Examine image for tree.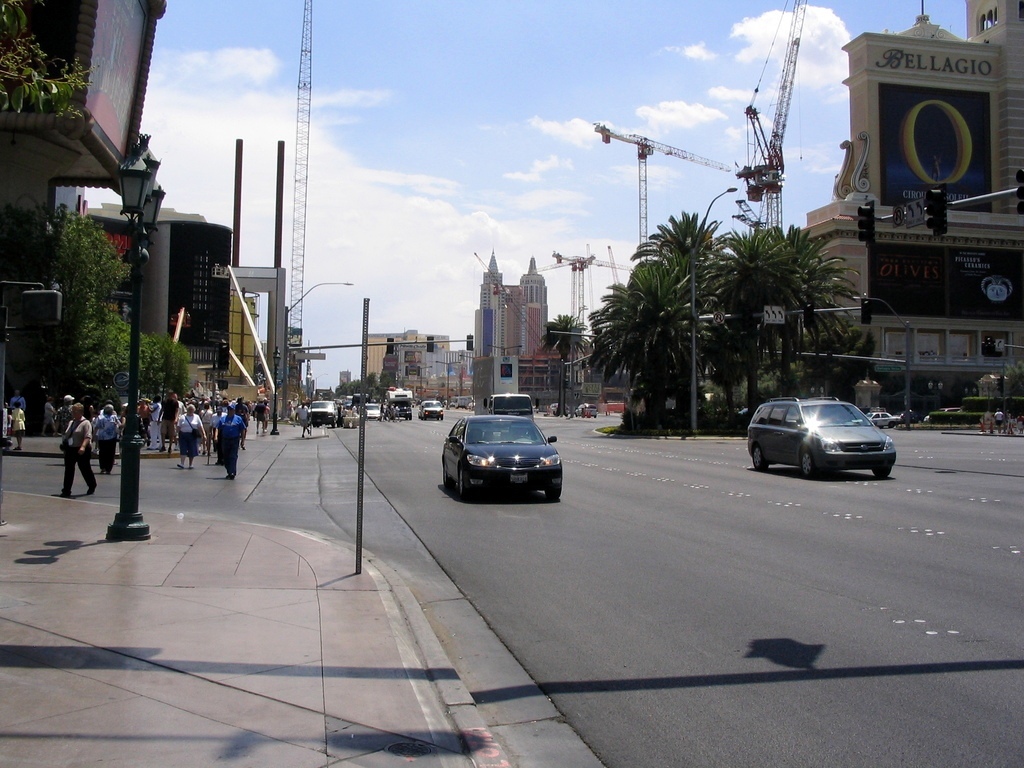
Examination result: [540, 311, 585, 416].
